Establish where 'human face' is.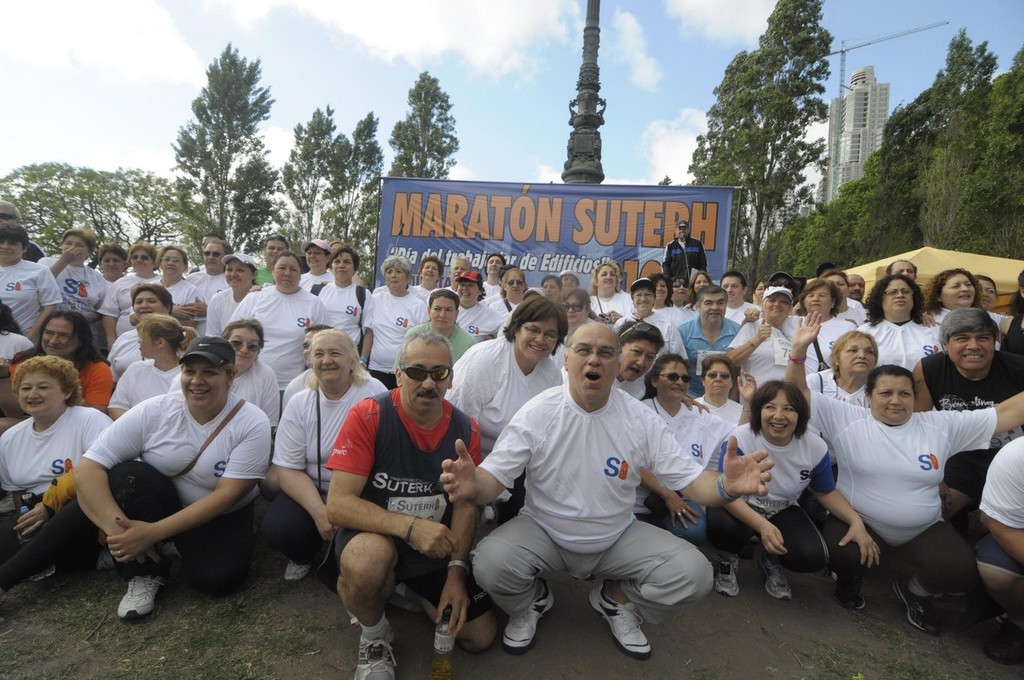
Established at bbox=[303, 330, 318, 365].
